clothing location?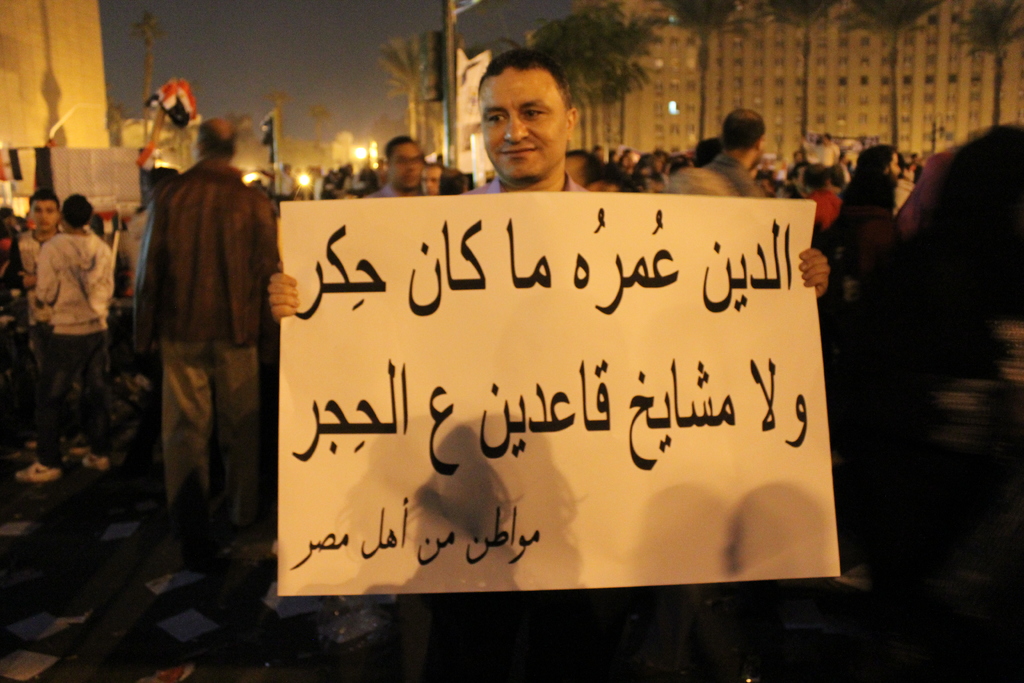
l=669, t=152, r=764, b=198
